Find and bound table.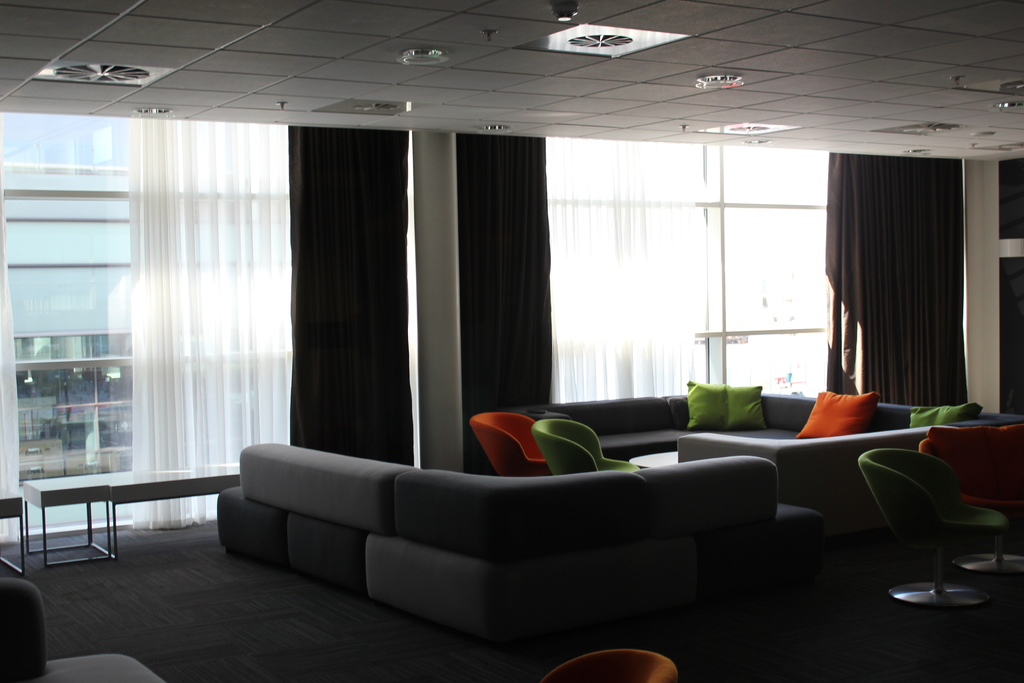
Bound: BBox(9, 467, 229, 567).
